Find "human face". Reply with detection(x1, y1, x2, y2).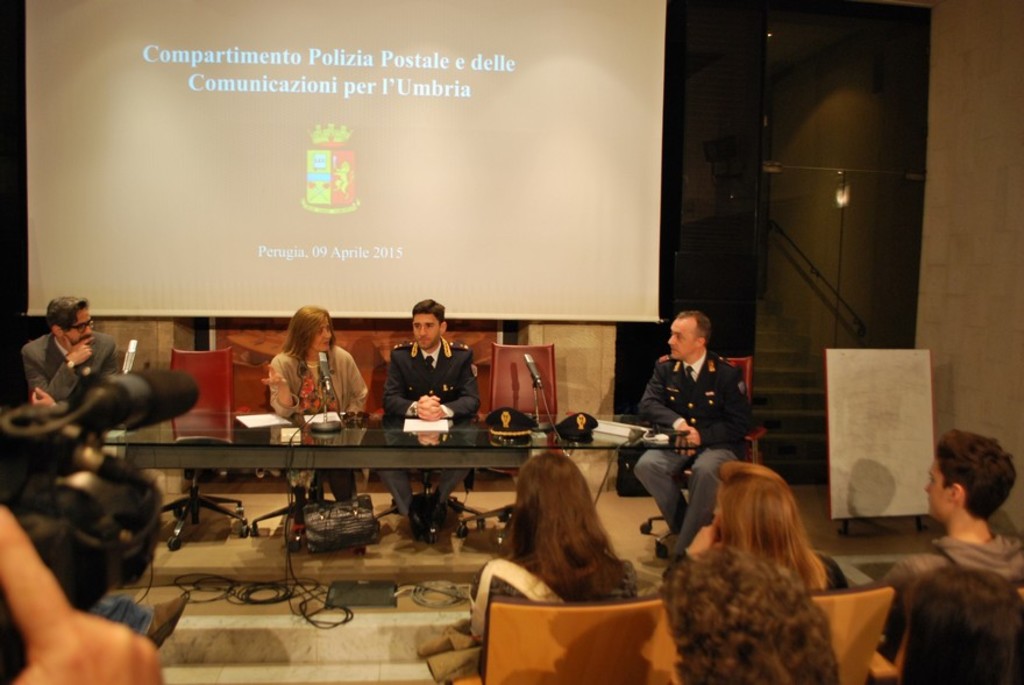
detection(411, 312, 438, 350).
